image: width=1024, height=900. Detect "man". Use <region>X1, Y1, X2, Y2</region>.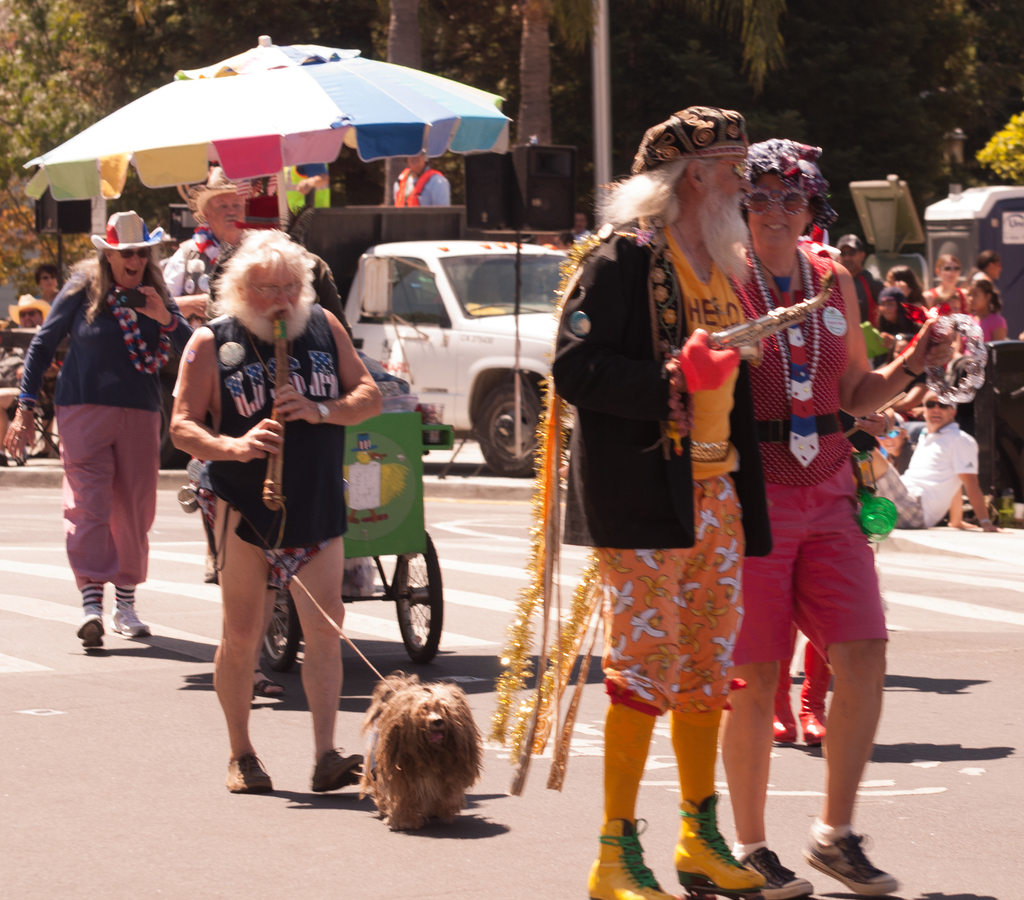
<region>570, 213, 589, 246</region>.
